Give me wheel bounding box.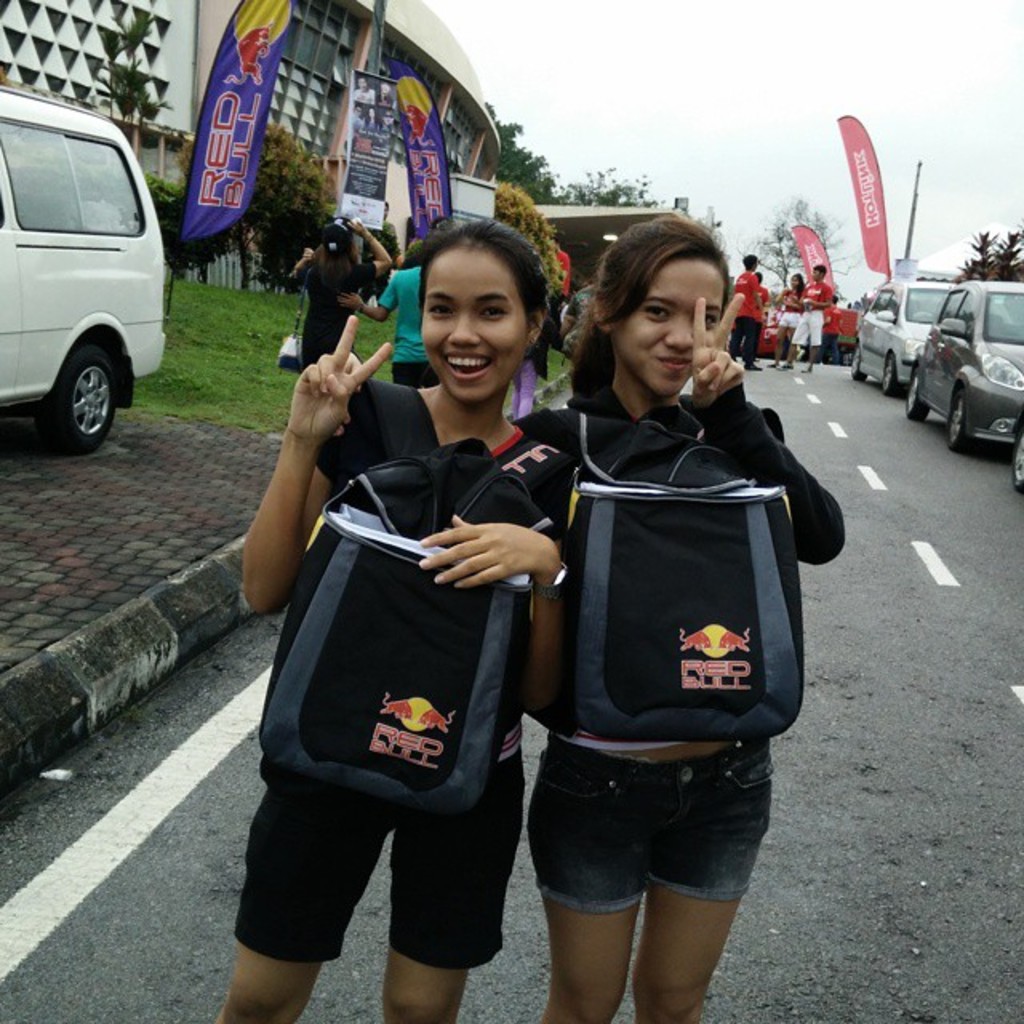
[877, 344, 901, 394].
